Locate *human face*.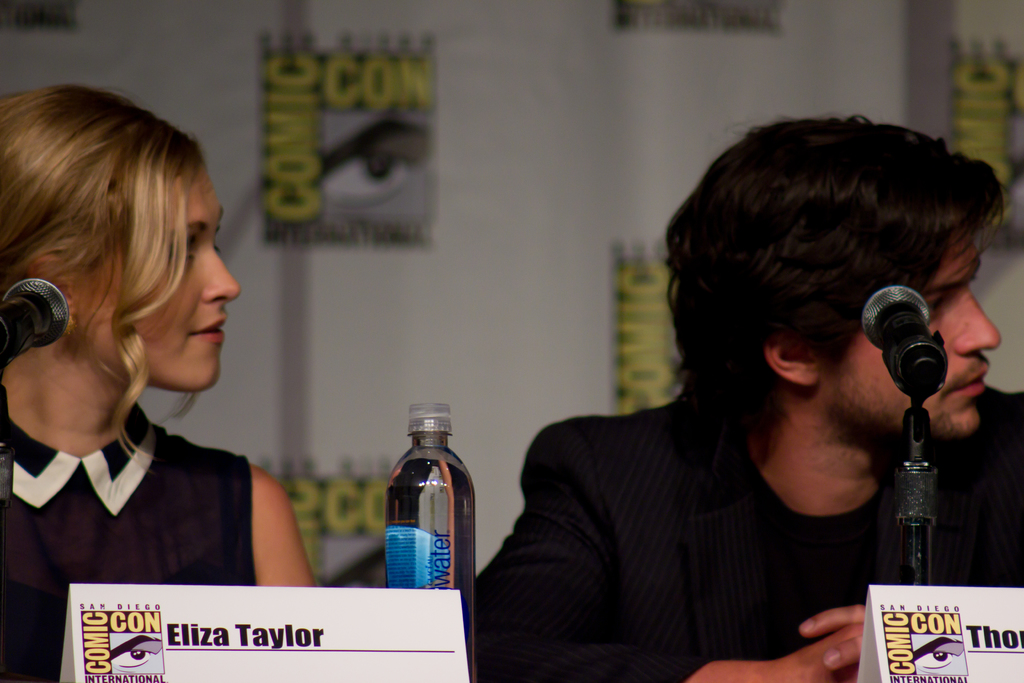
Bounding box: crop(829, 229, 1000, 445).
